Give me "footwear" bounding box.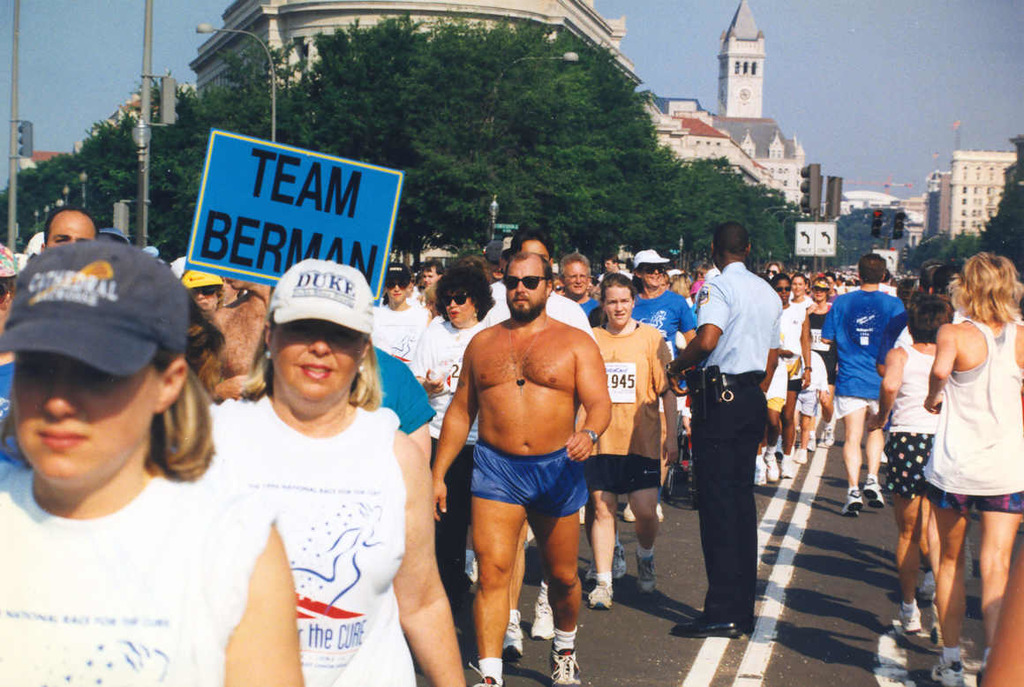
{"x1": 793, "y1": 442, "x2": 809, "y2": 459}.
